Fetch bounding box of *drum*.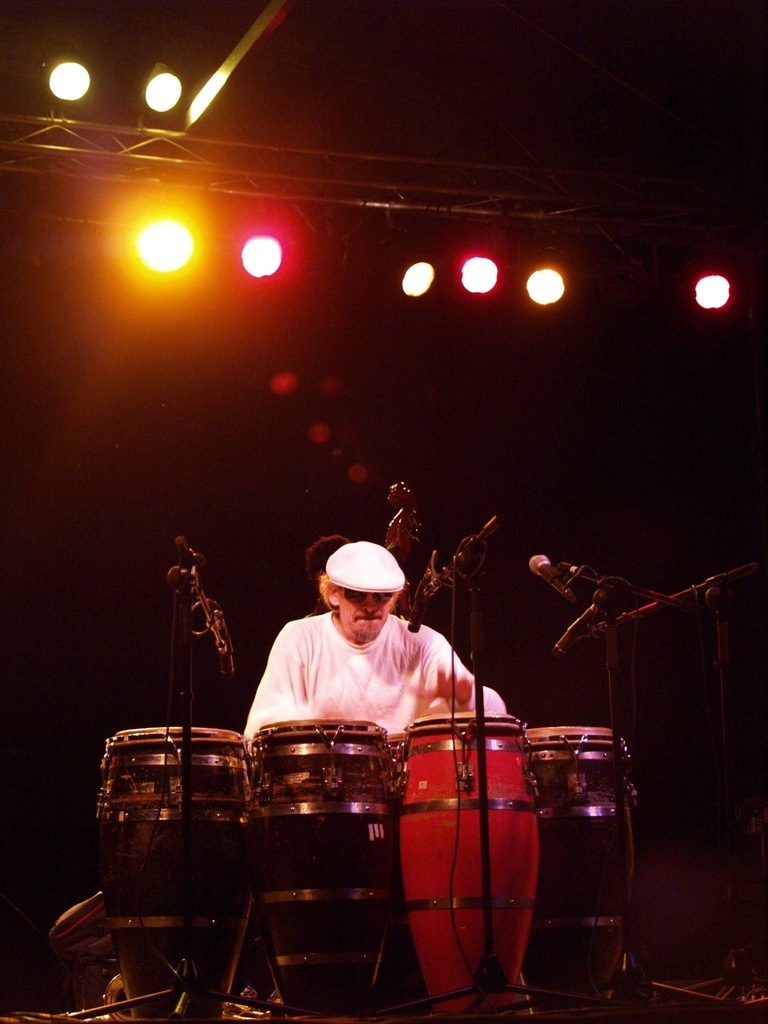
Bbox: bbox=[521, 724, 631, 1018].
